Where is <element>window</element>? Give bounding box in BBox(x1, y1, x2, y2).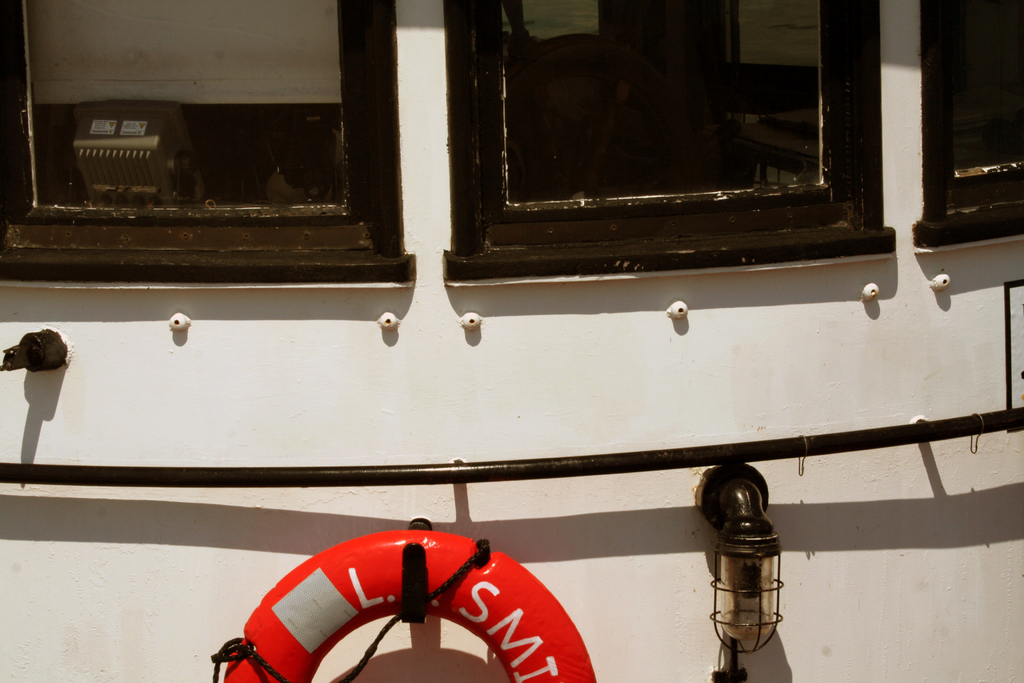
BBox(915, 0, 1023, 251).
